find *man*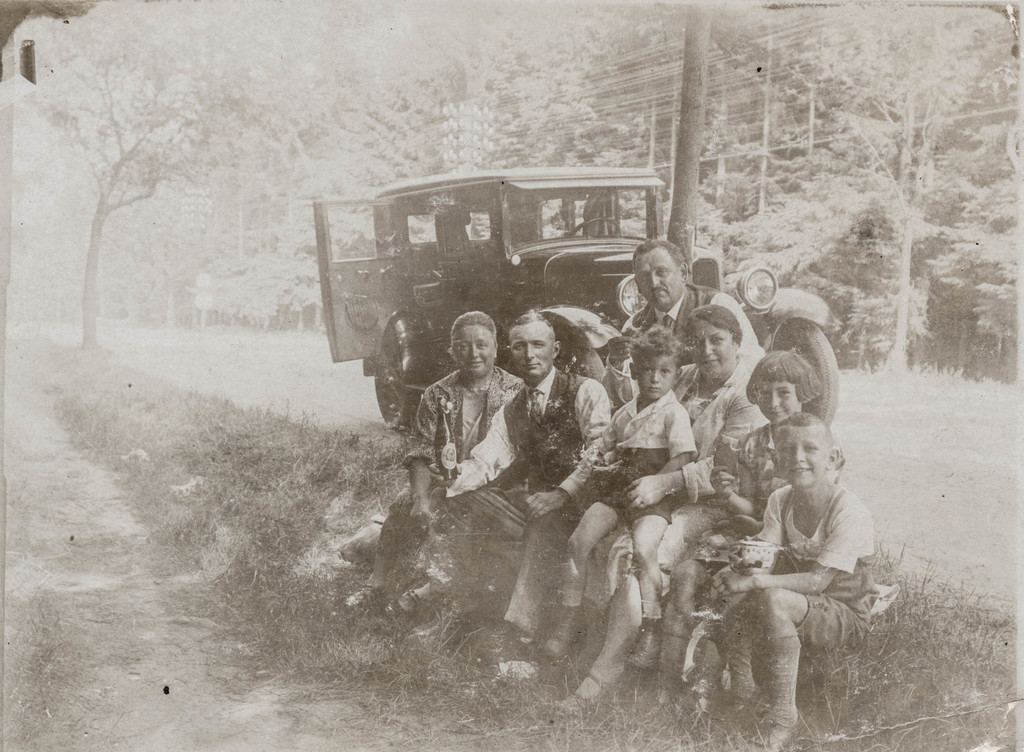
l=432, t=308, r=605, b=678
